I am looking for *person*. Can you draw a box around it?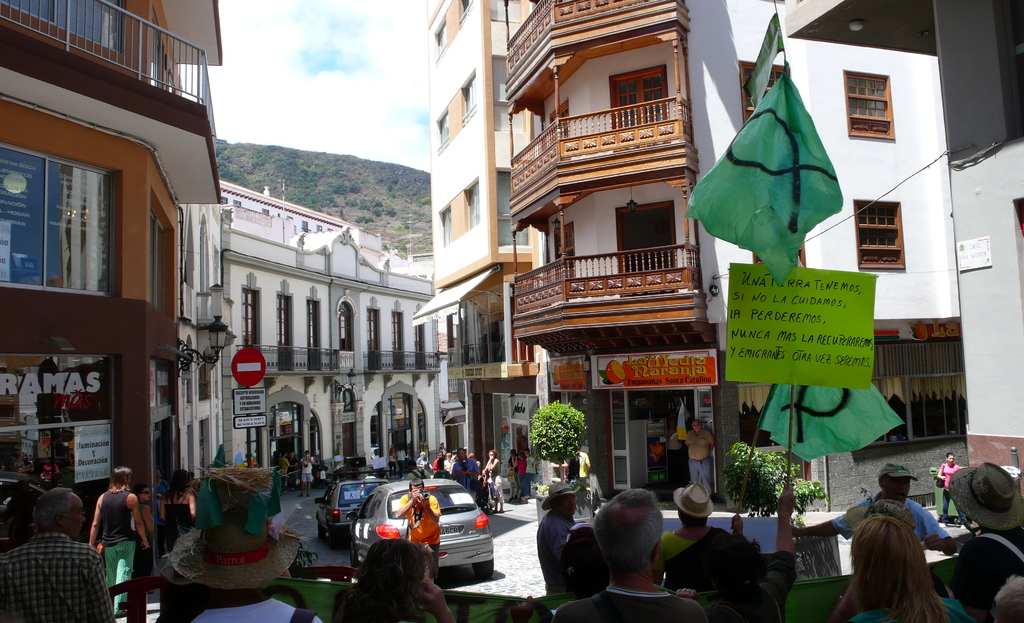
Sure, the bounding box is [534, 478, 578, 595].
